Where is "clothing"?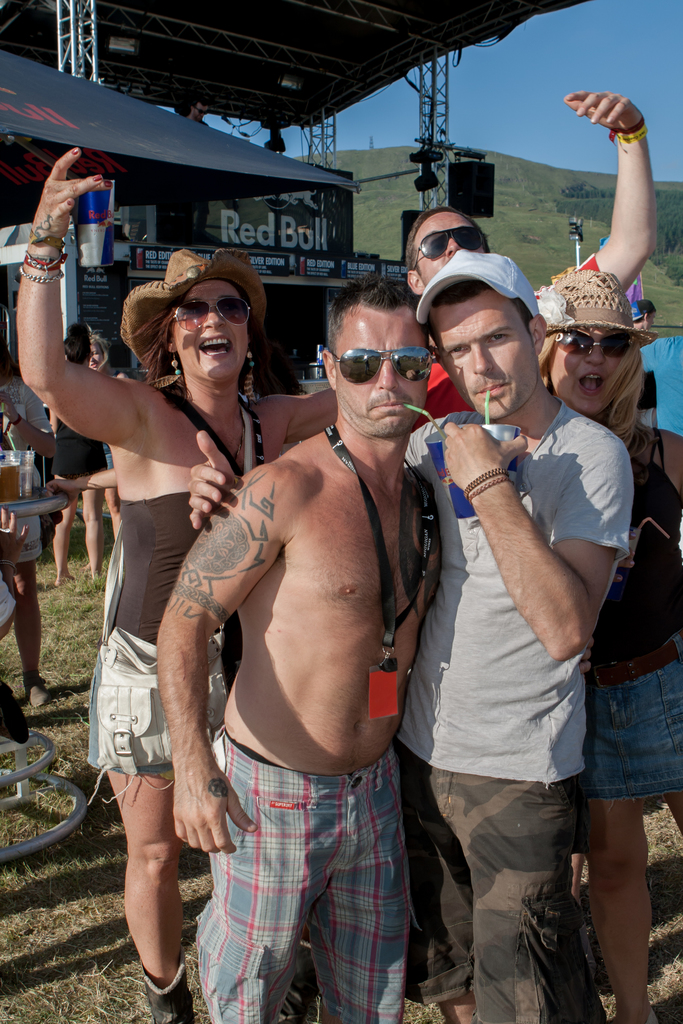
(608, 321, 682, 446).
